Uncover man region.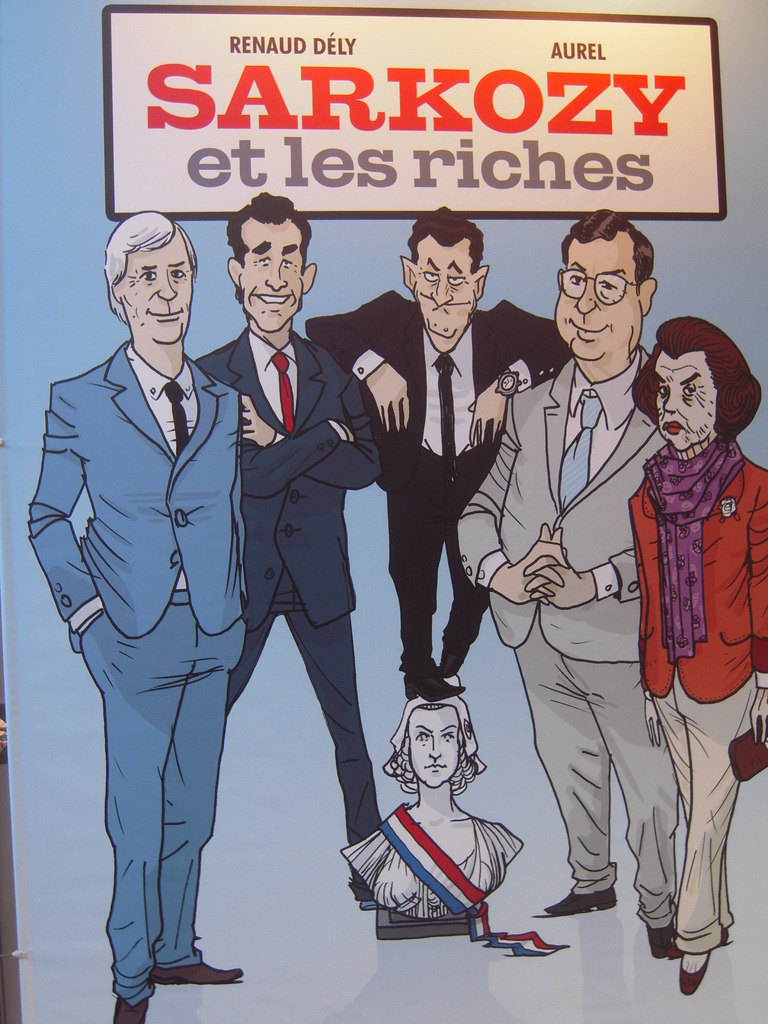
Uncovered: <bbox>460, 200, 677, 959</bbox>.
